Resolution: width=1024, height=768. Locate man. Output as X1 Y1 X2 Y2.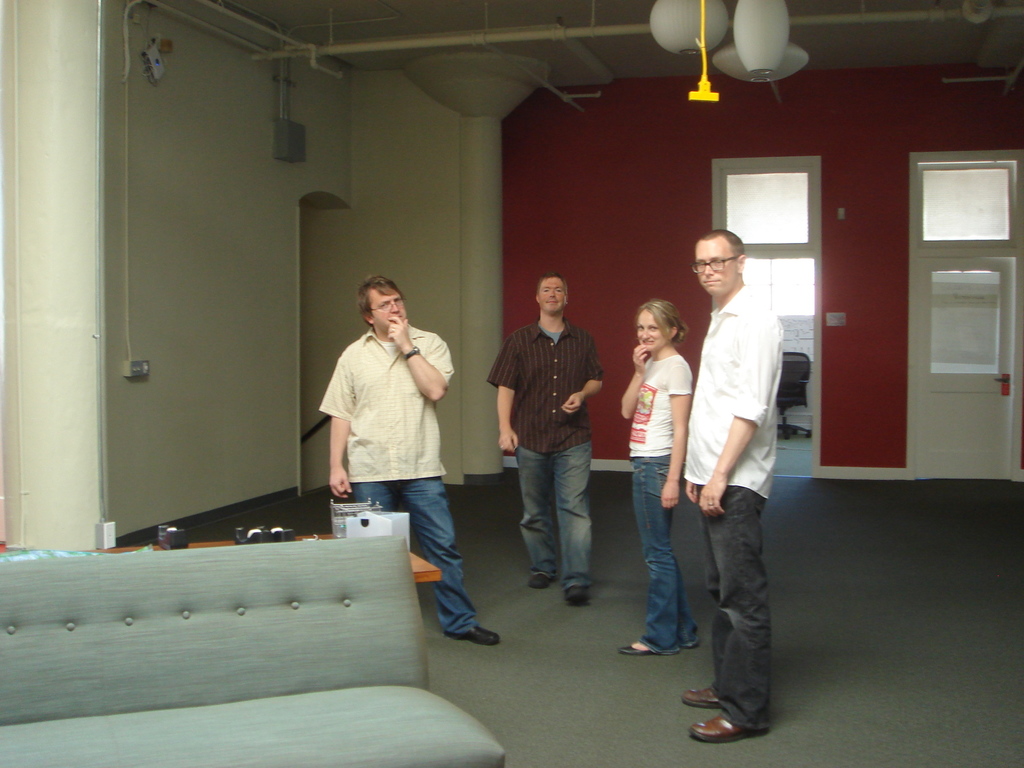
494 276 610 596.
